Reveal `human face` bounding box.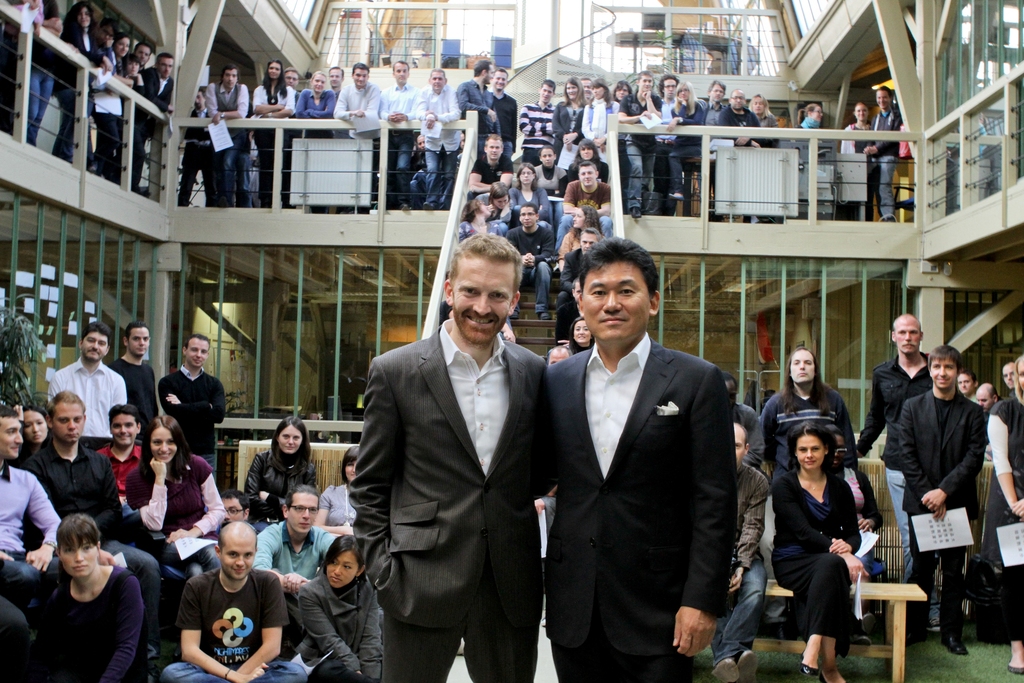
Revealed: Rect(540, 148, 556, 164).
